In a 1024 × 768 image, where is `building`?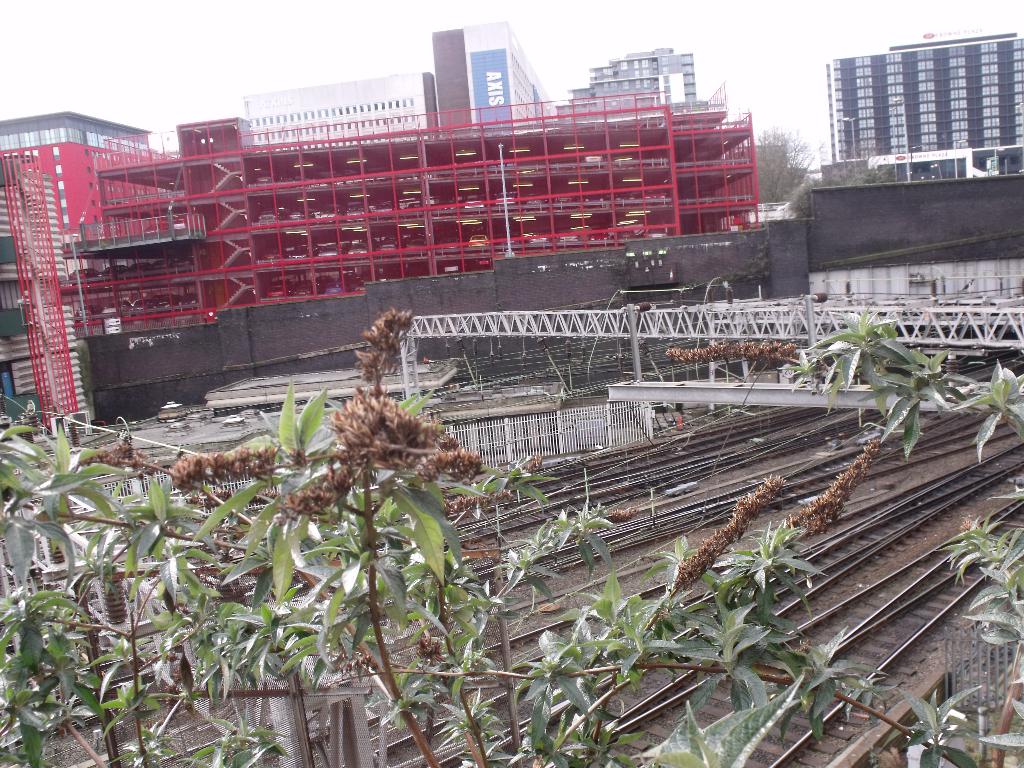
bbox=(827, 24, 1023, 191).
